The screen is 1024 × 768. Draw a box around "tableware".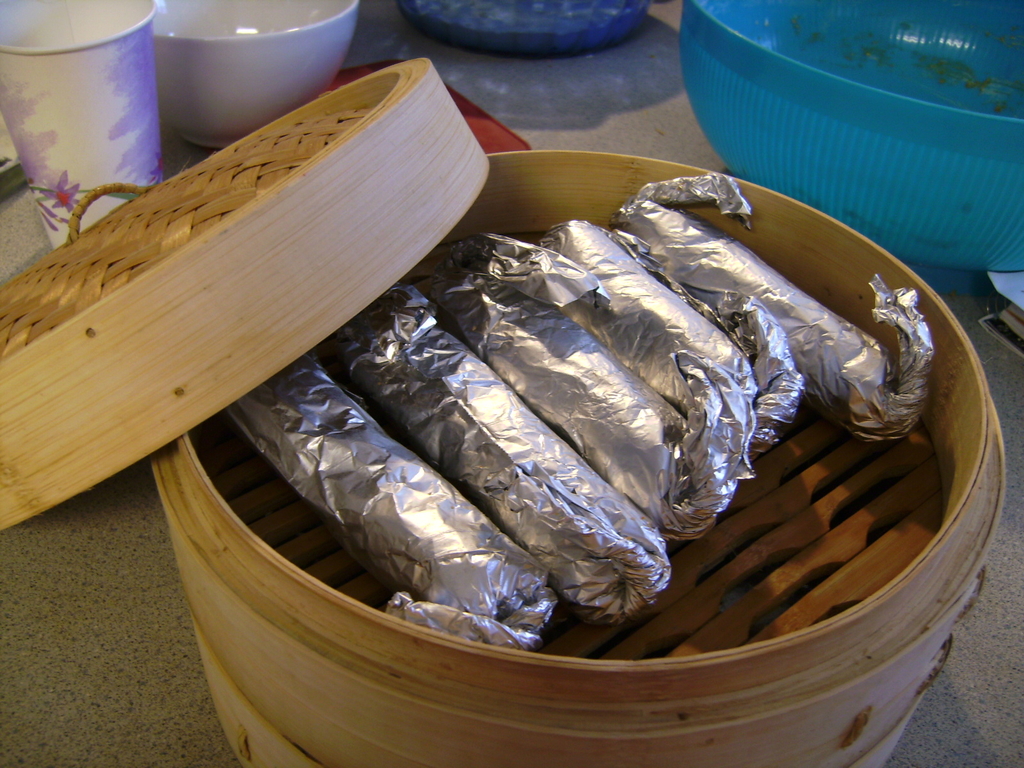
<region>1, 0, 181, 257</region>.
